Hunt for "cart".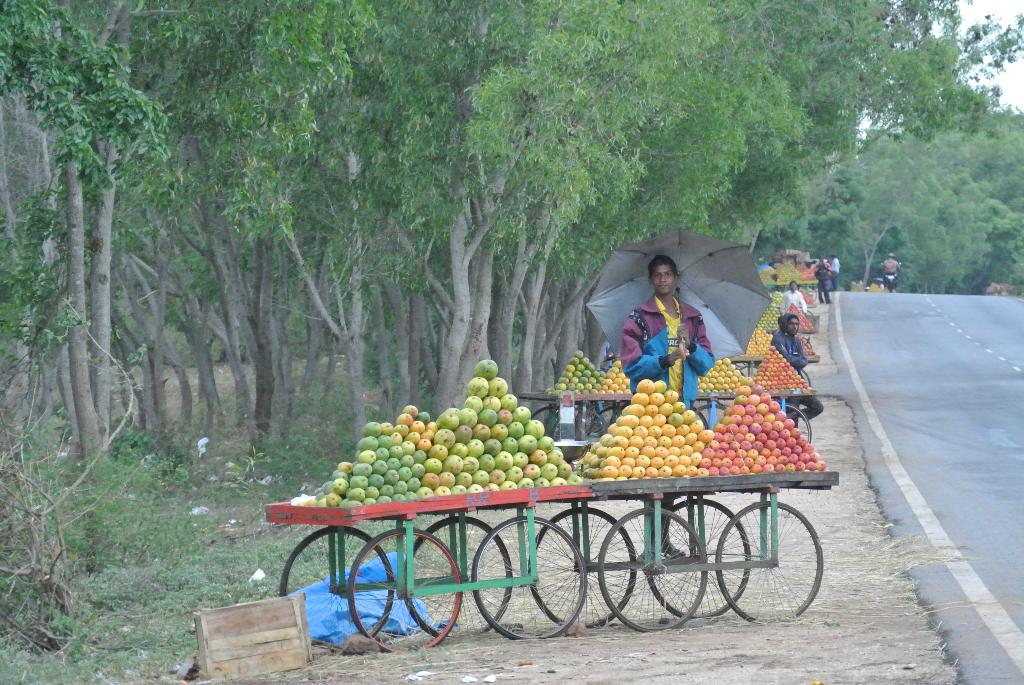
Hunted down at <bbox>525, 468, 842, 632</bbox>.
